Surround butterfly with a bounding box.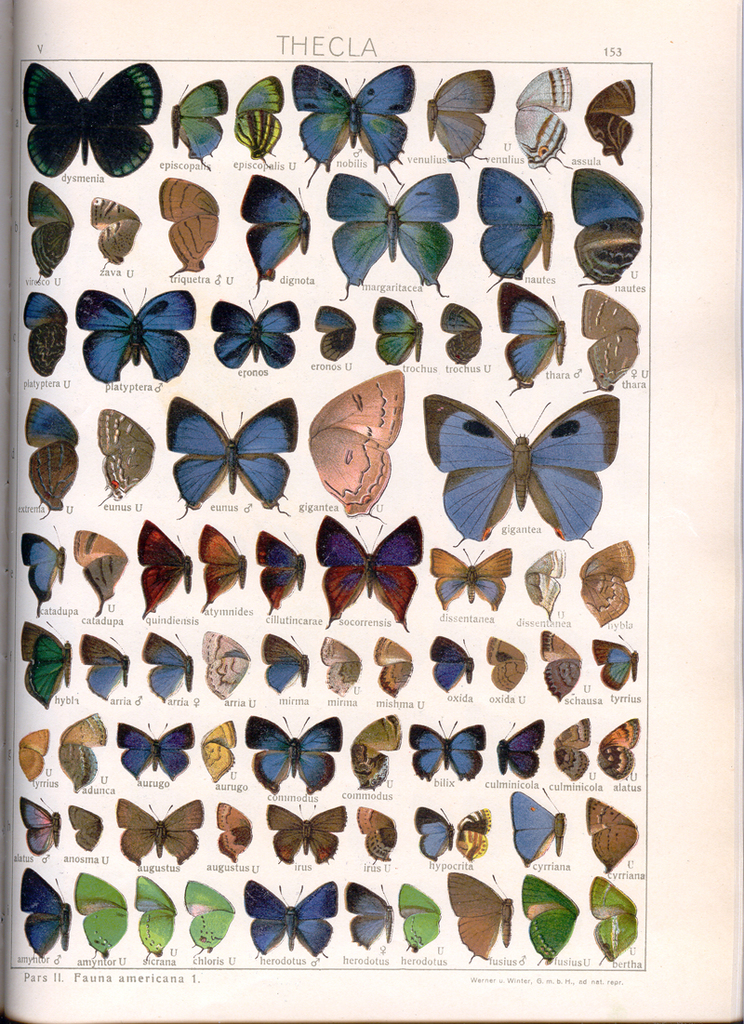
{"x1": 290, "y1": 62, "x2": 418, "y2": 186}.
